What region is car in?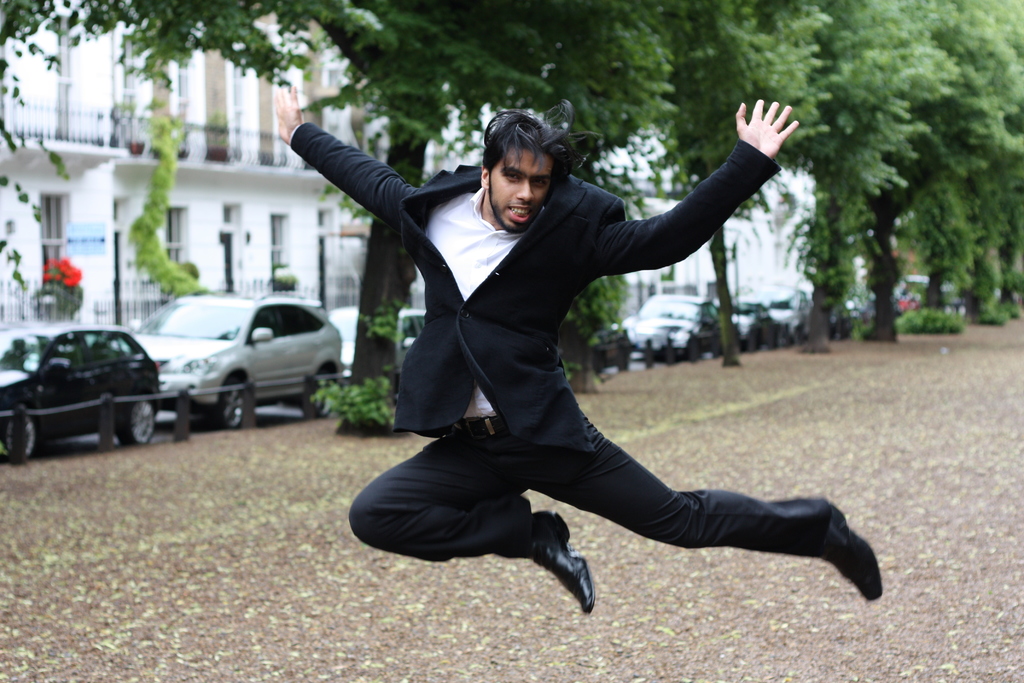
{"left": 137, "top": 295, "right": 339, "bottom": 427}.
